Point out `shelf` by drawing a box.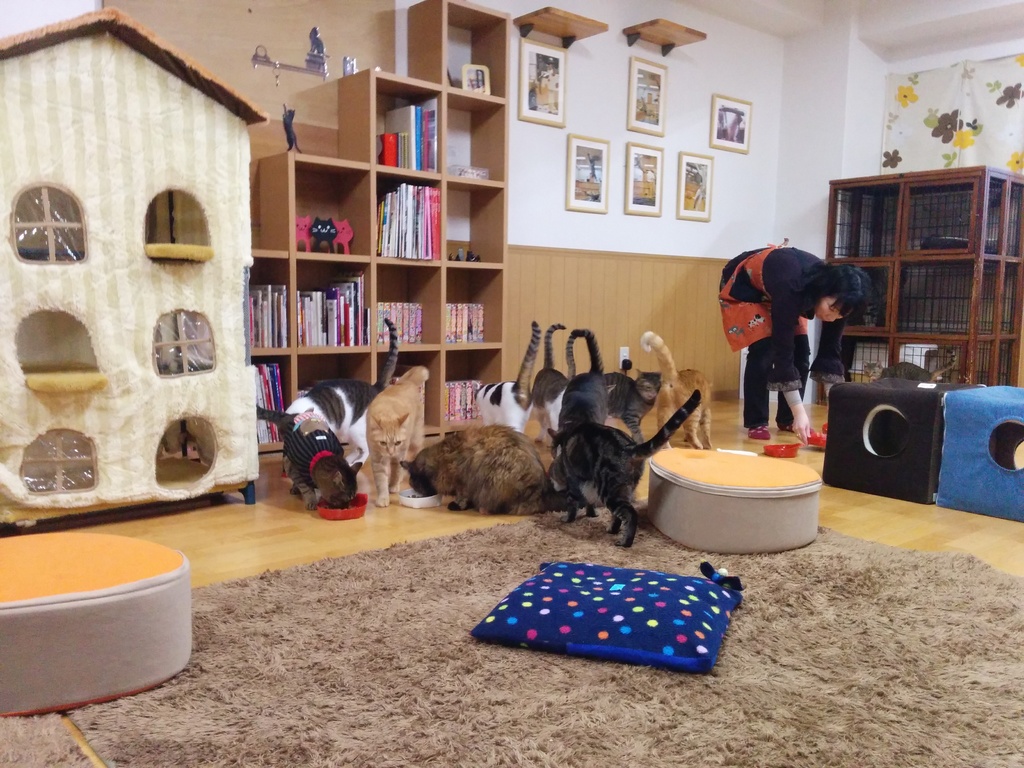
<bbox>829, 191, 899, 256</bbox>.
